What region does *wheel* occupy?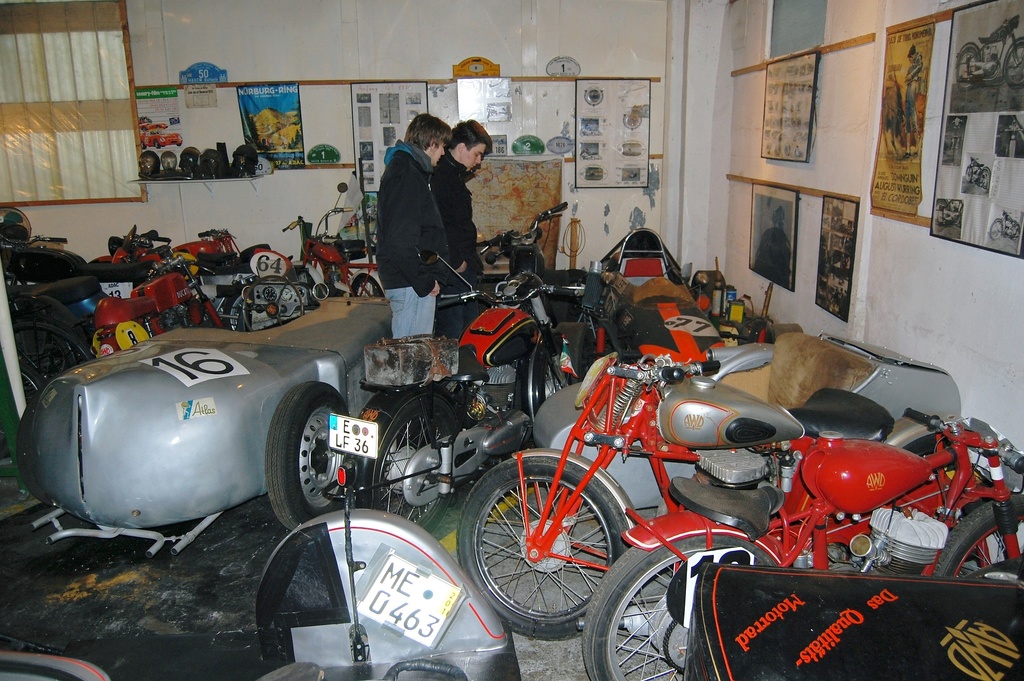
box(456, 459, 630, 639).
